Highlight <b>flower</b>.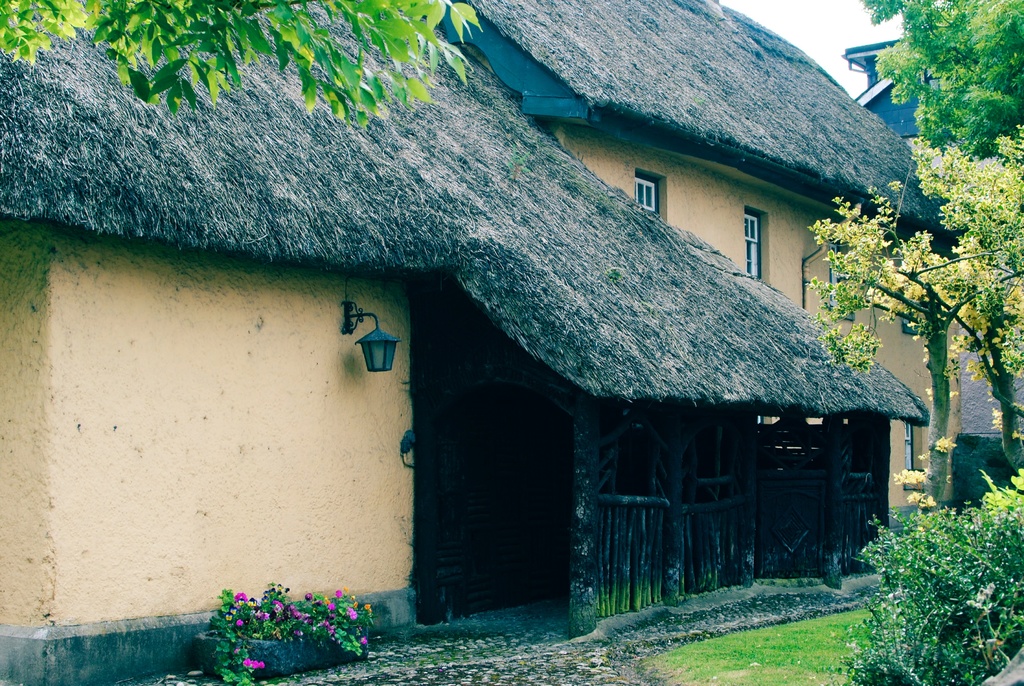
Highlighted region: bbox=(243, 654, 264, 672).
